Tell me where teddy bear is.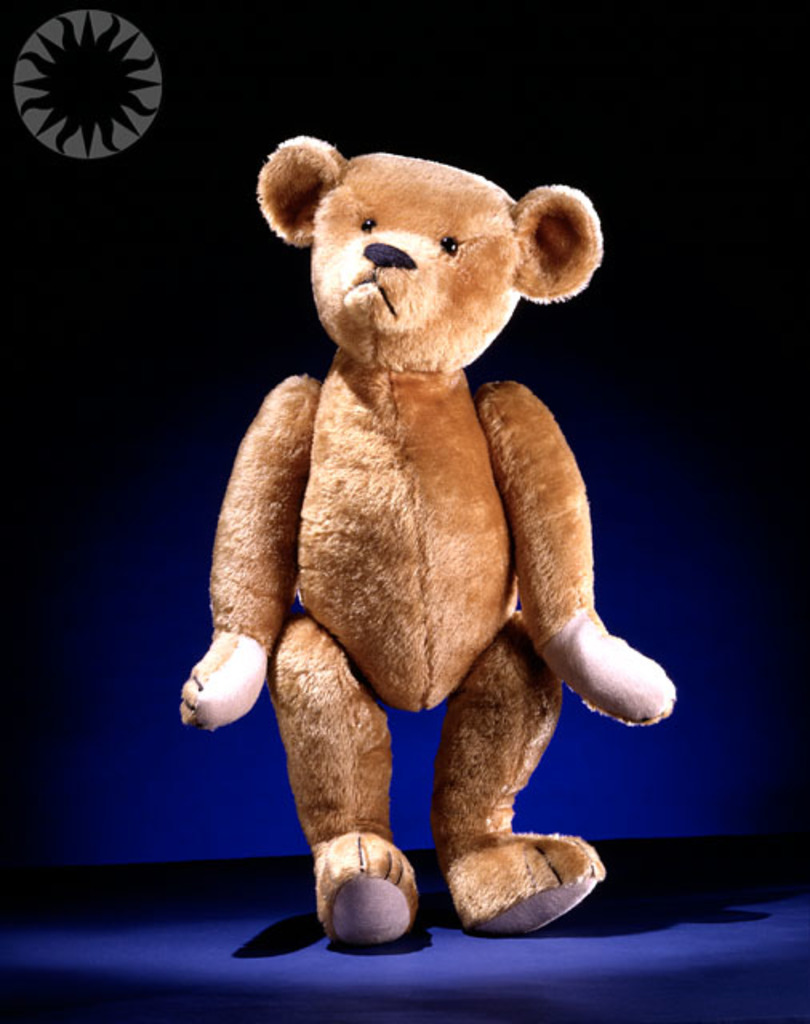
teddy bear is at (x1=179, y1=134, x2=679, y2=947).
